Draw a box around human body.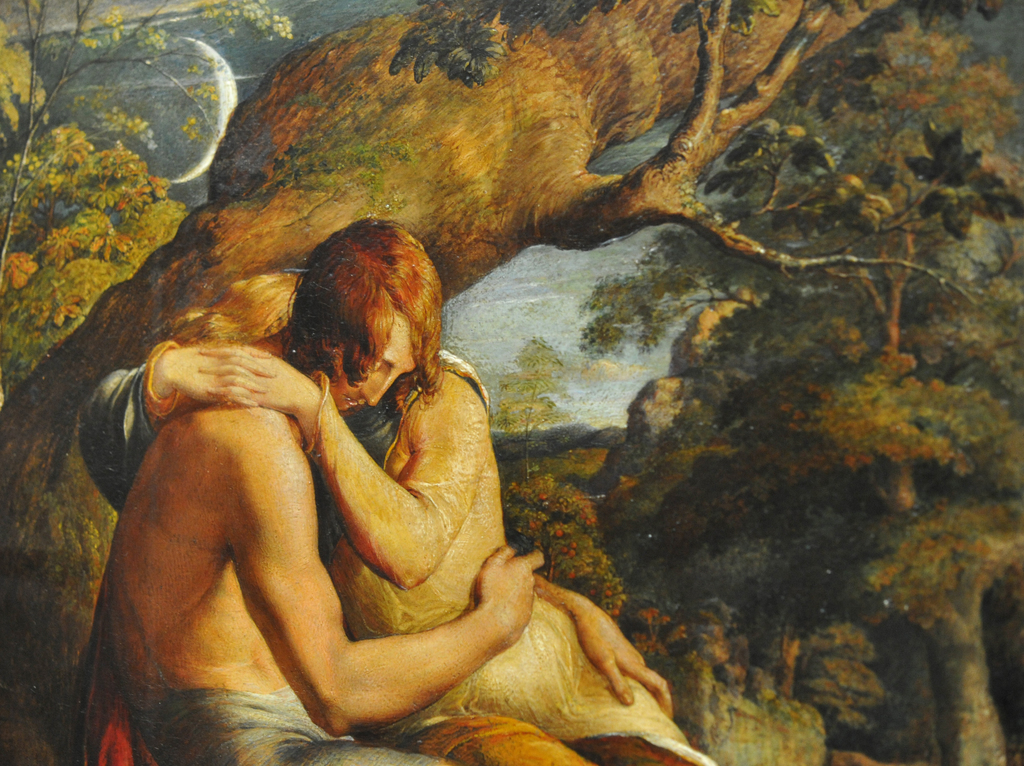
l=80, t=341, r=688, b=747.
